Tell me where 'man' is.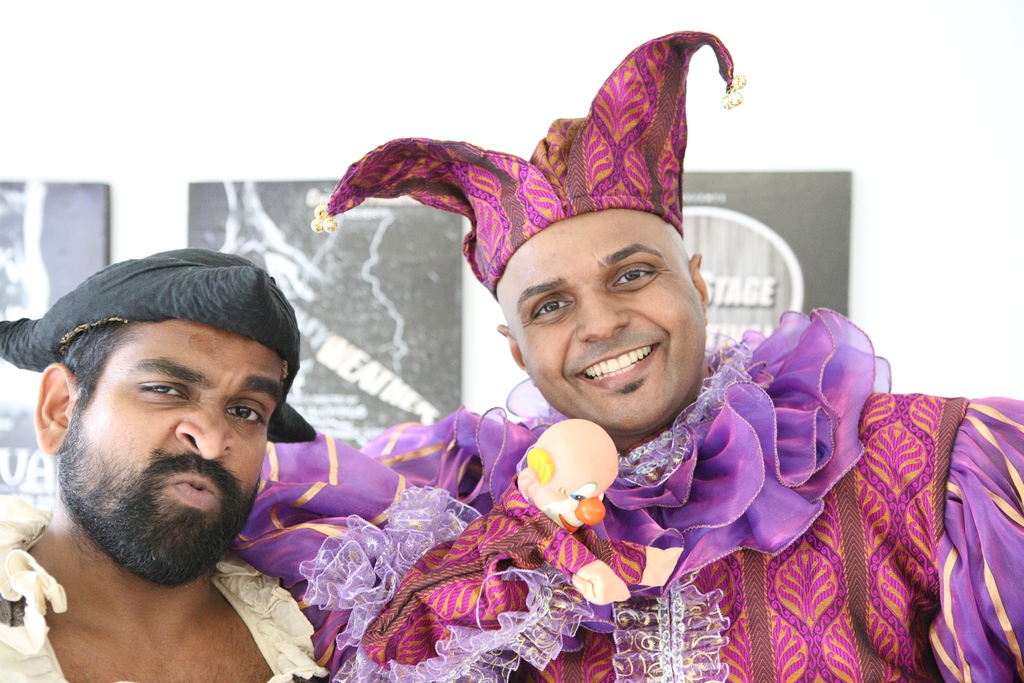
'man' is at locate(226, 28, 1023, 682).
